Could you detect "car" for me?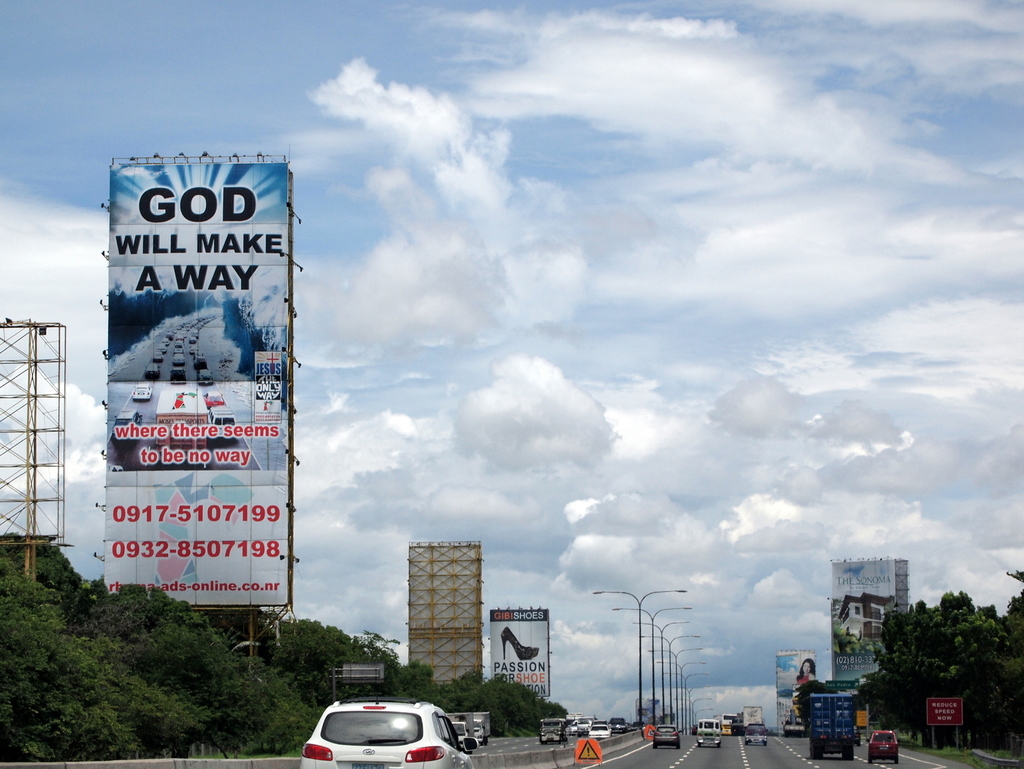
Detection result: rect(291, 700, 479, 768).
